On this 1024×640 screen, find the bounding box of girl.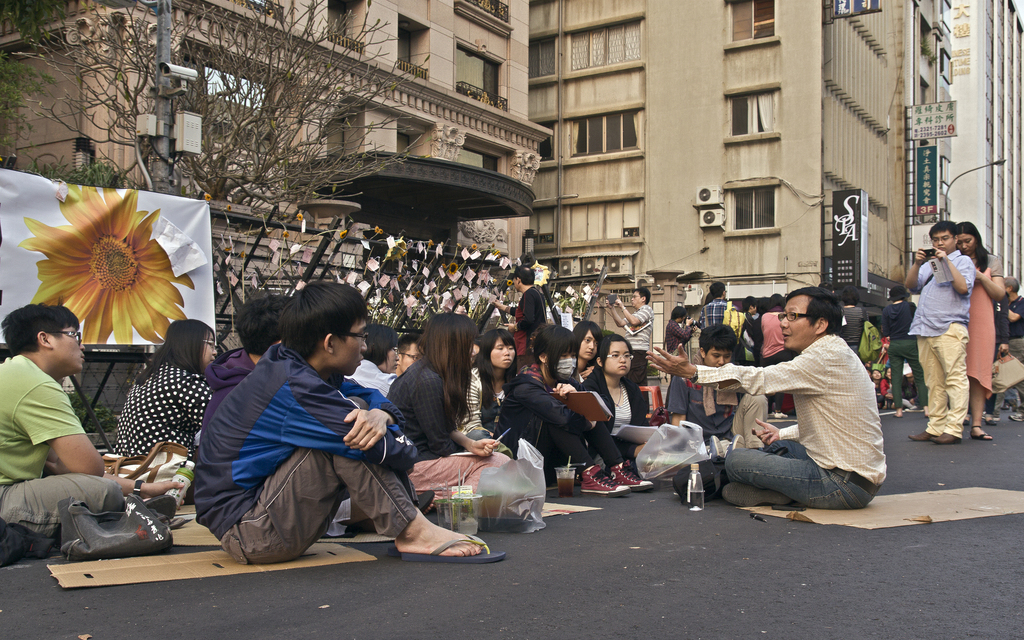
Bounding box: (376, 316, 515, 497).
